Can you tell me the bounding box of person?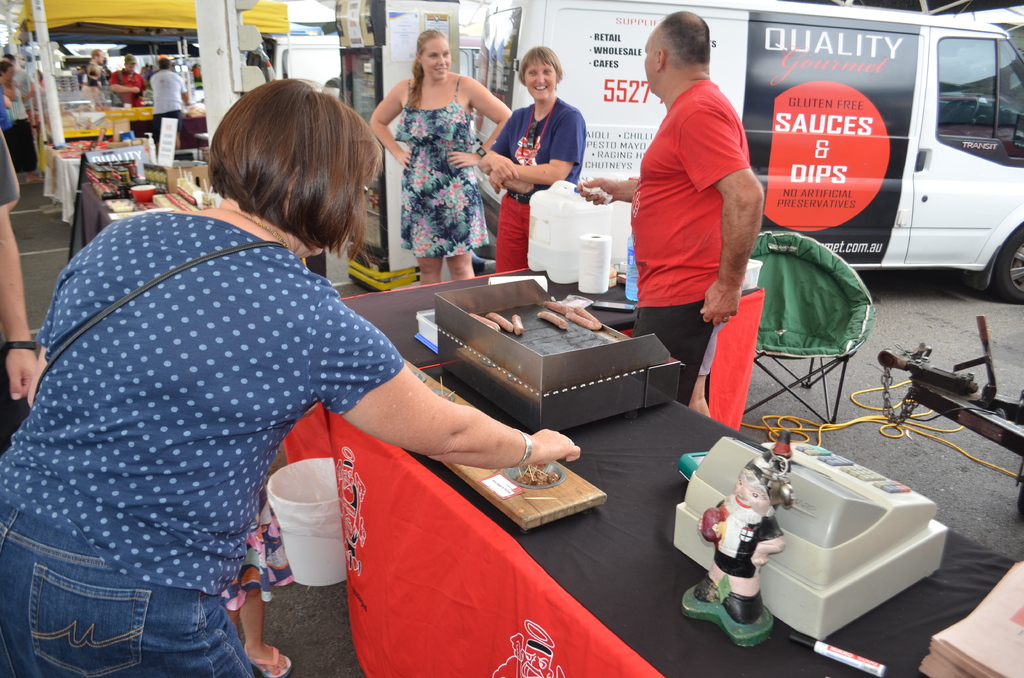
<bbox>0, 75, 579, 677</bbox>.
